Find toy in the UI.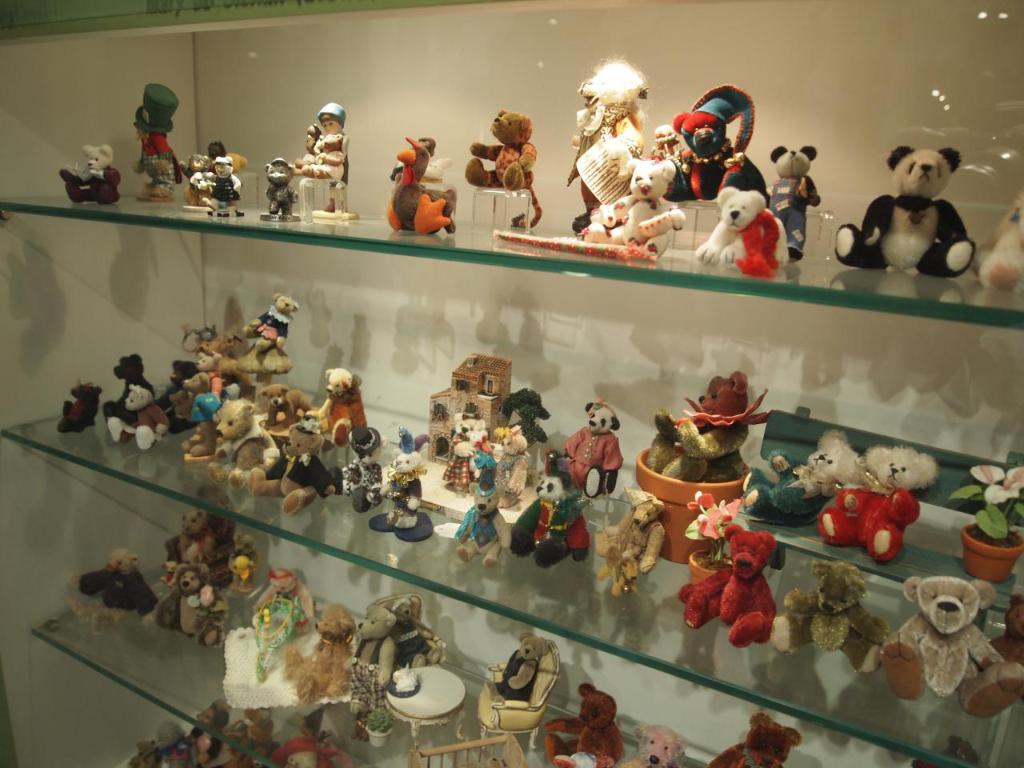
UI element at {"left": 129, "top": 79, "right": 179, "bottom": 207}.
